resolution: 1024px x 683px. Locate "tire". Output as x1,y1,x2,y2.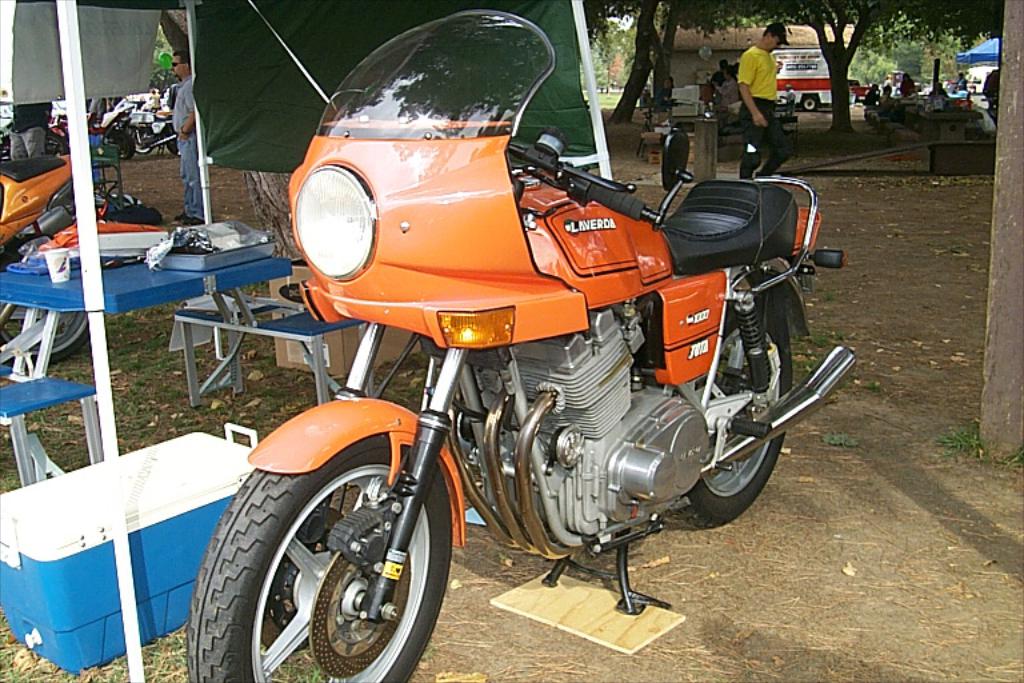
681,277,797,527.
